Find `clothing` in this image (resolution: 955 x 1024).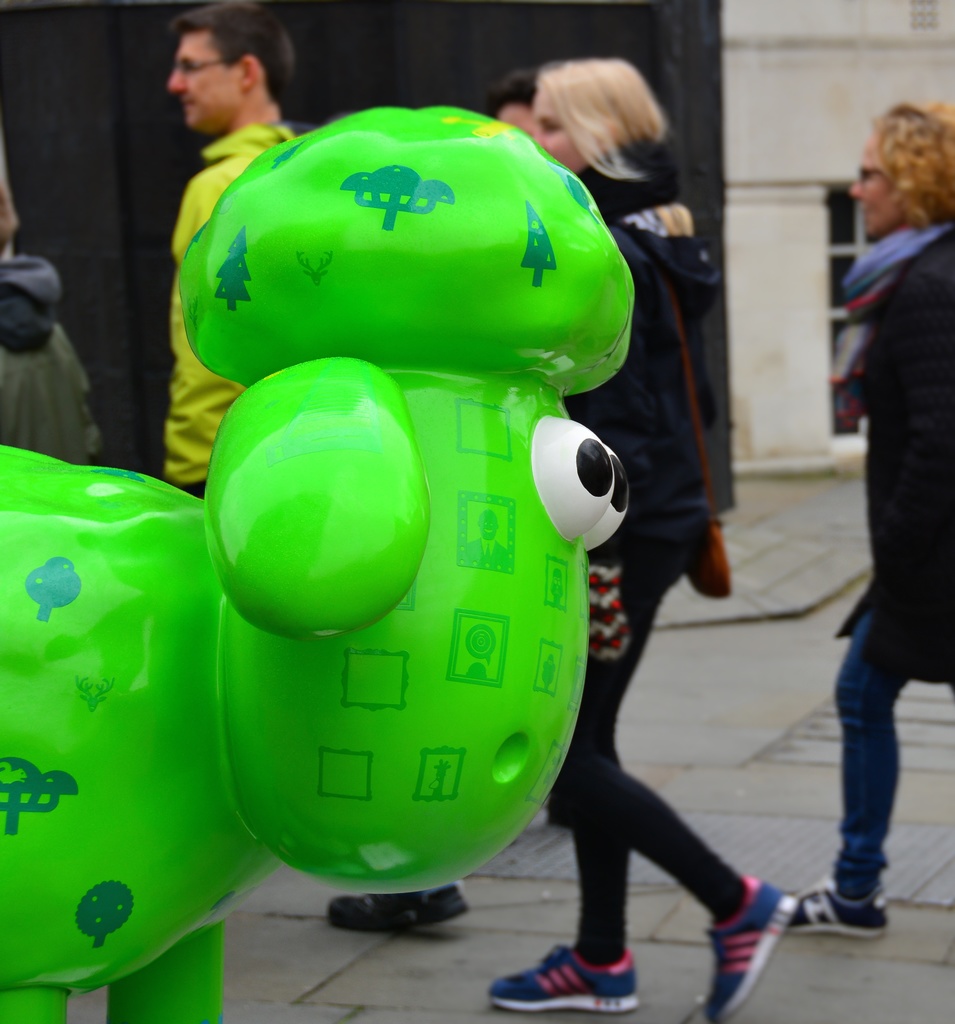
<box>833,220,954,889</box>.
